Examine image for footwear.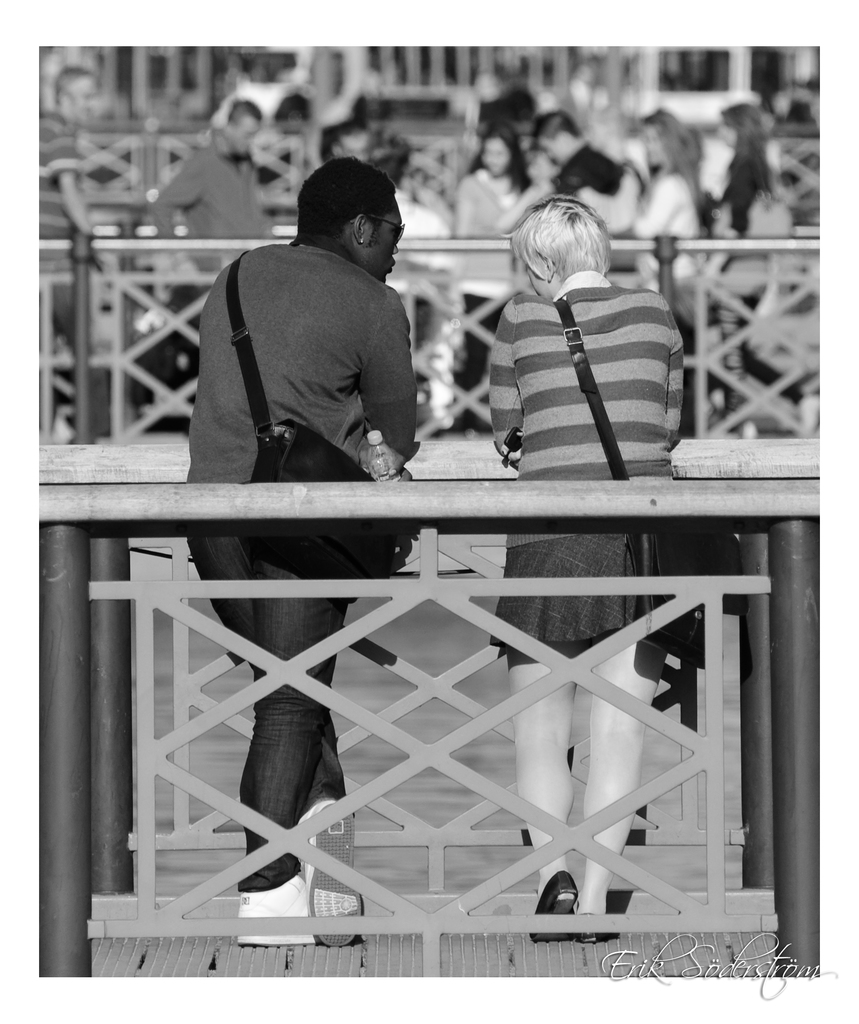
Examination result: Rect(529, 870, 577, 940).
